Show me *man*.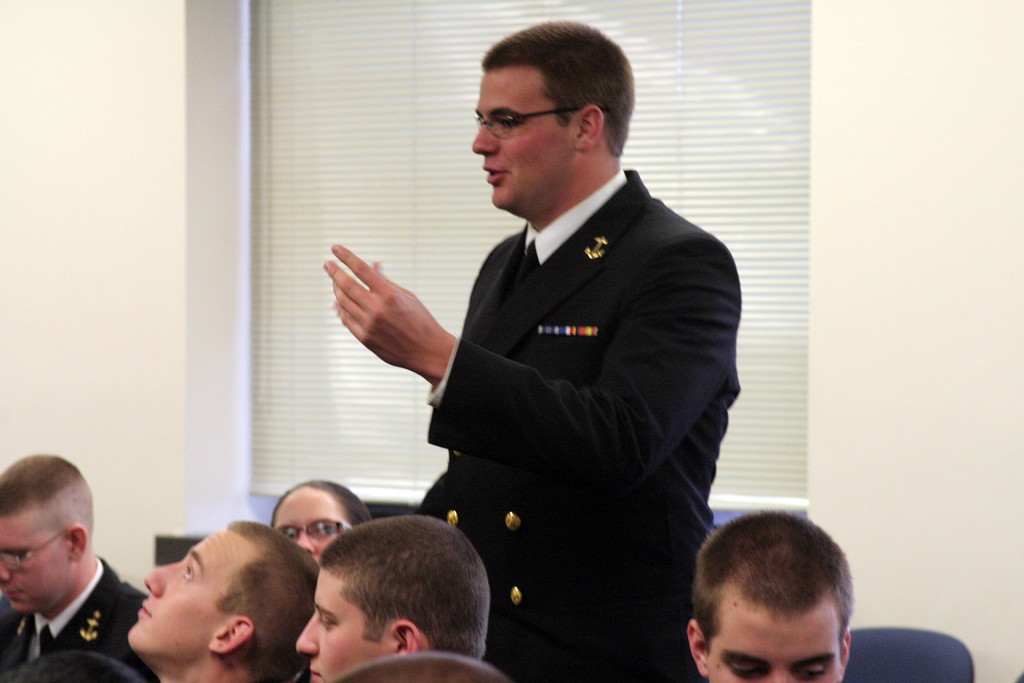
*man* is here: <bbox>687, 505, 860, 682</bbox>.
